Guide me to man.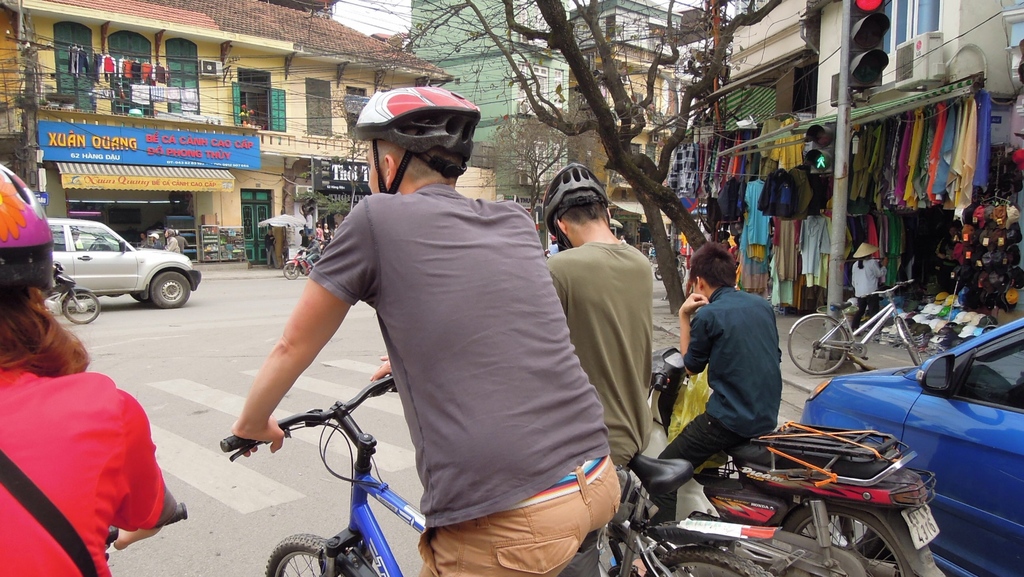
Guidance: crop(229, 87, 622, 576).
